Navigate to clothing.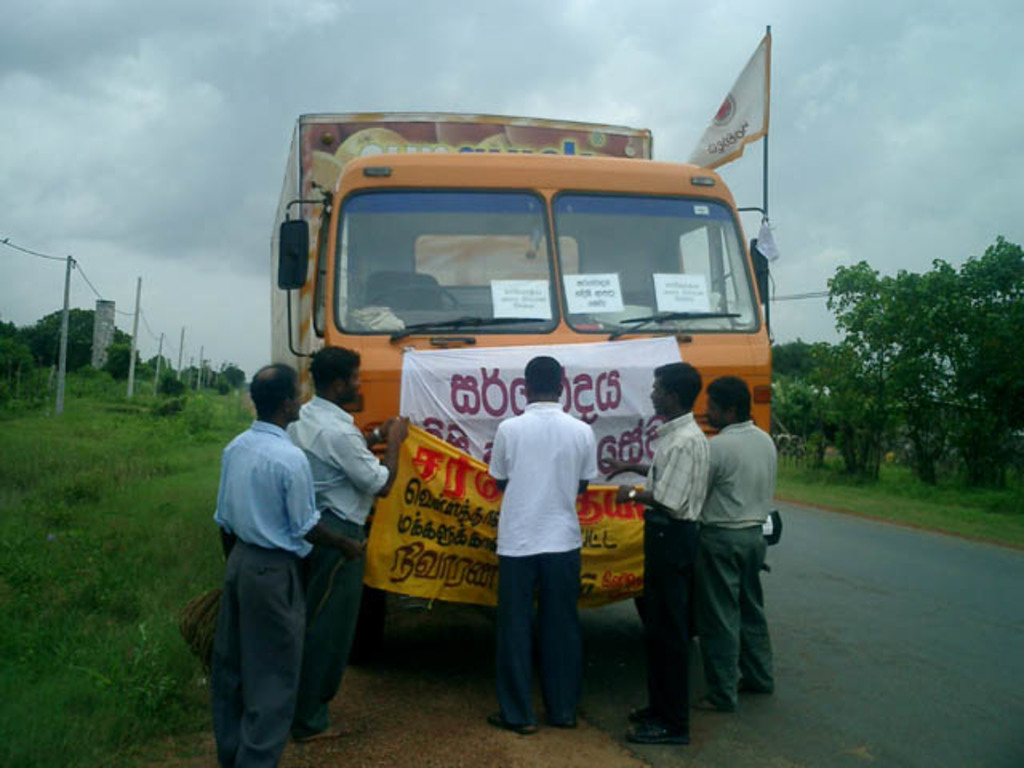
Navigation target: bbox=[635, 413, 715, 733].
